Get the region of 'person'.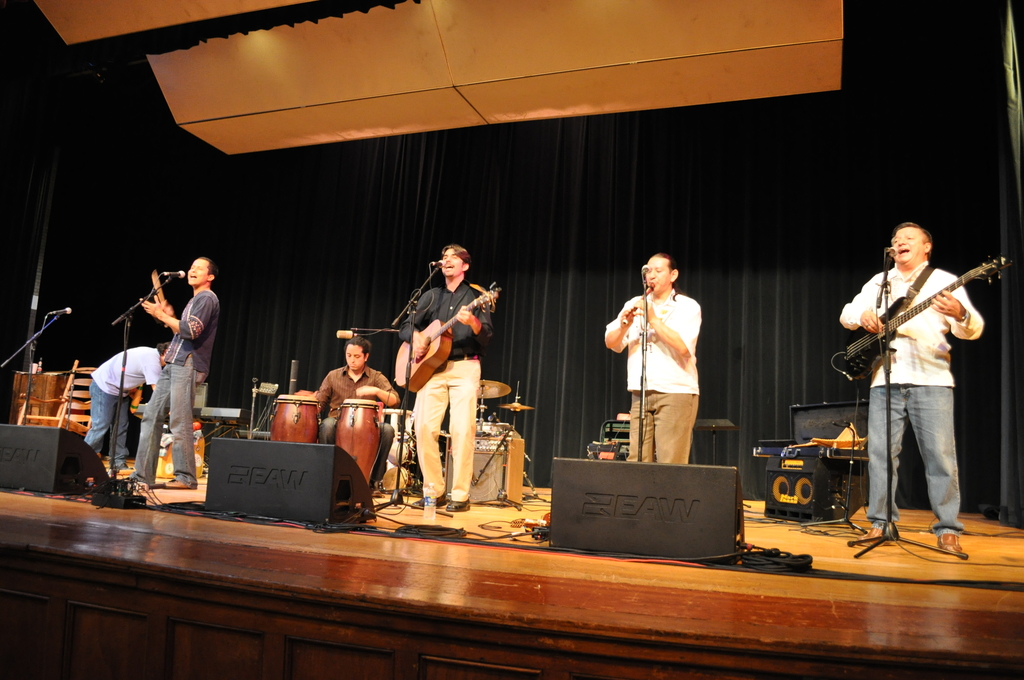
box=[84, 339, 171, 474].
